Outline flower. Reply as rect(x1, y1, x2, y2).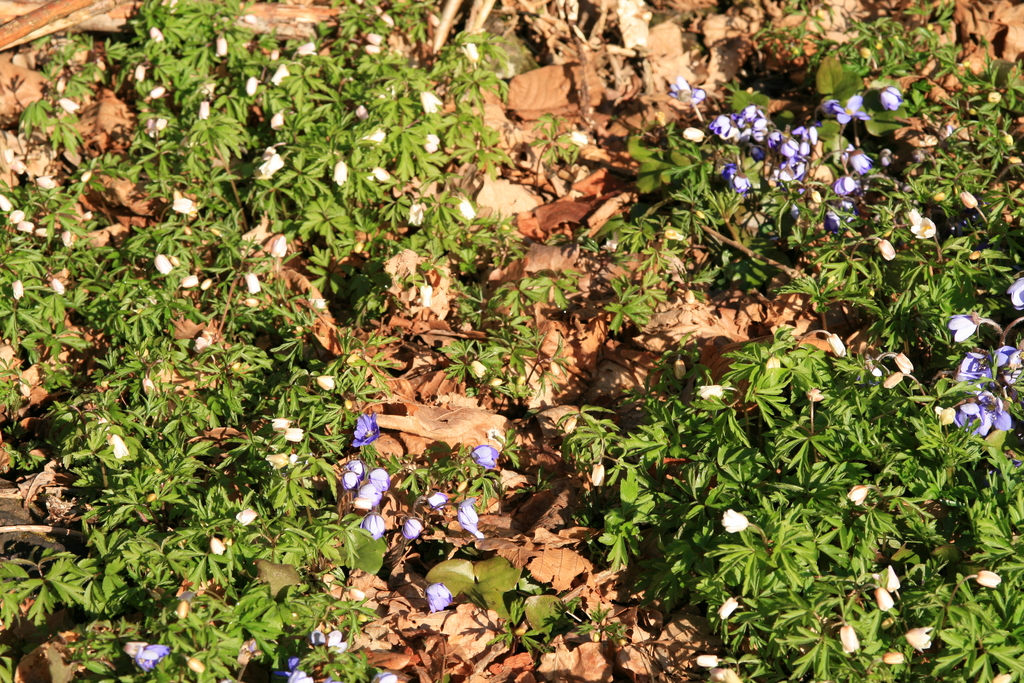
rect(468, 444, 495, 470).
